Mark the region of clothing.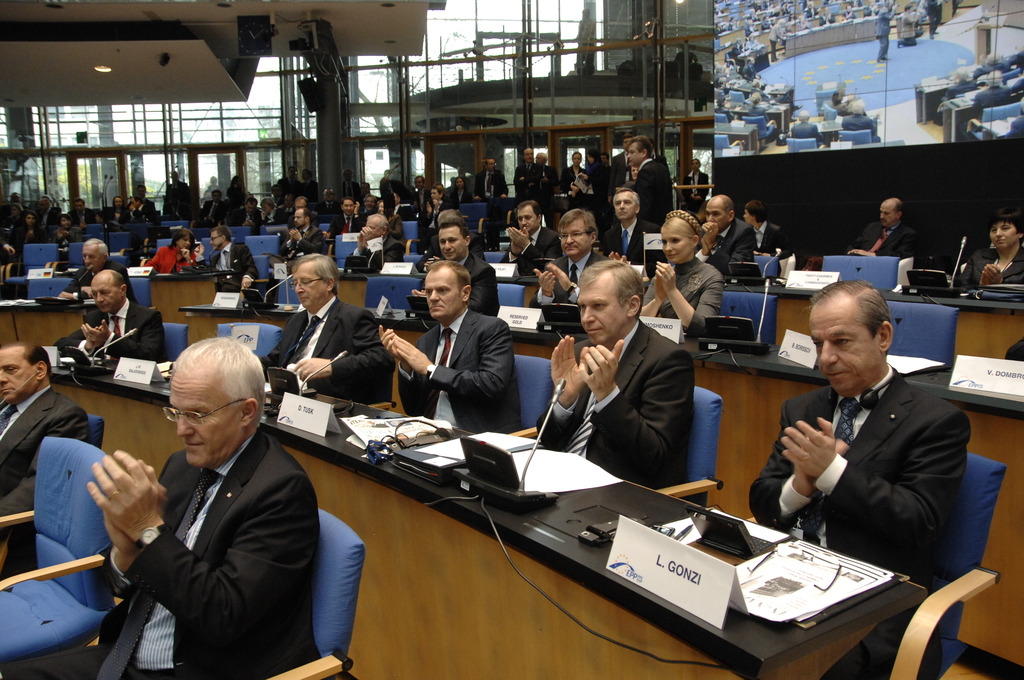
Region: locate(4, 380, 89, 569).
